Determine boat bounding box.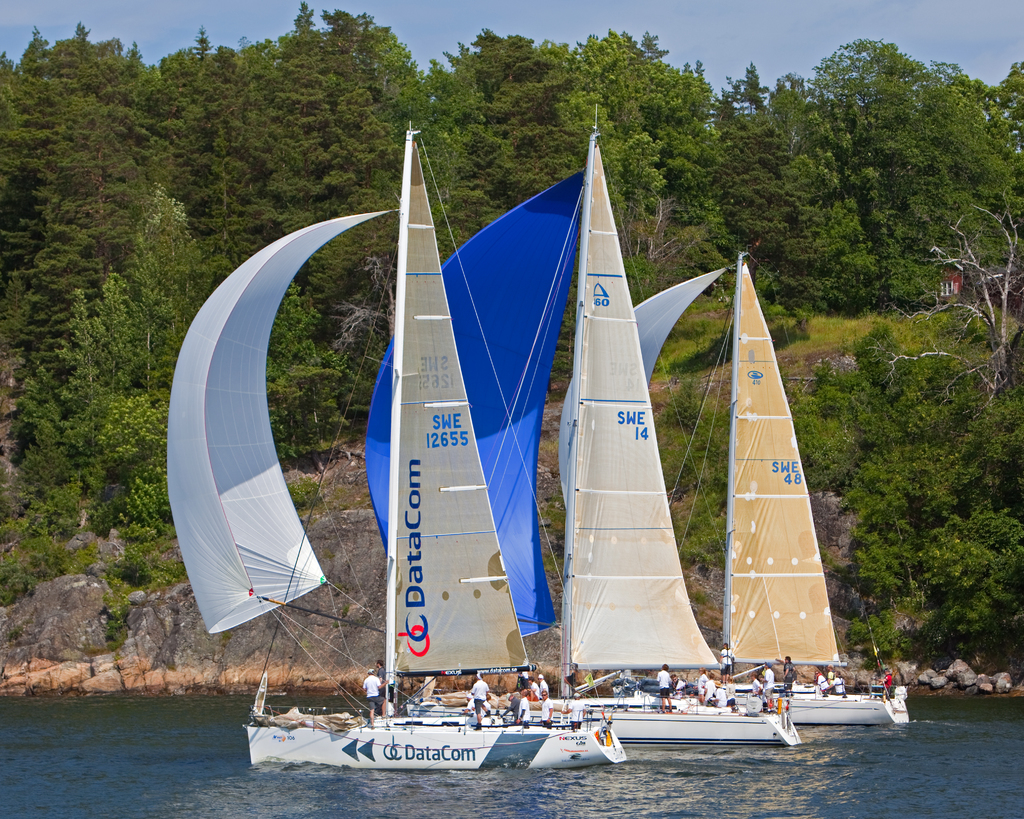
Determined: [360,104,799,745].
